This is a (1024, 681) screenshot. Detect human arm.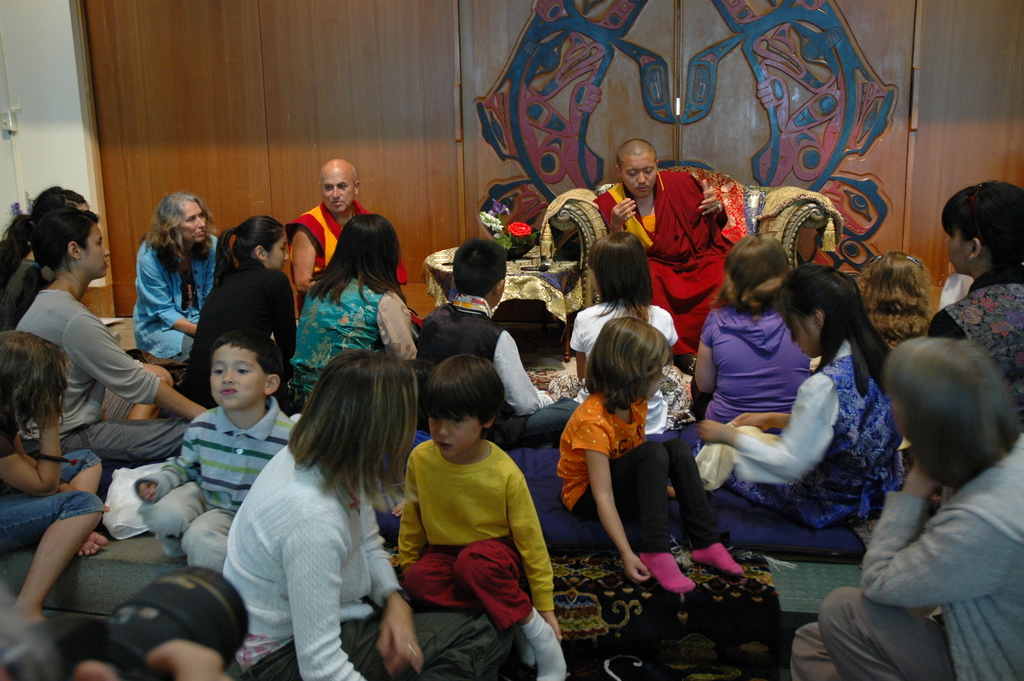
bbox=(504, 459, 566, 638).
